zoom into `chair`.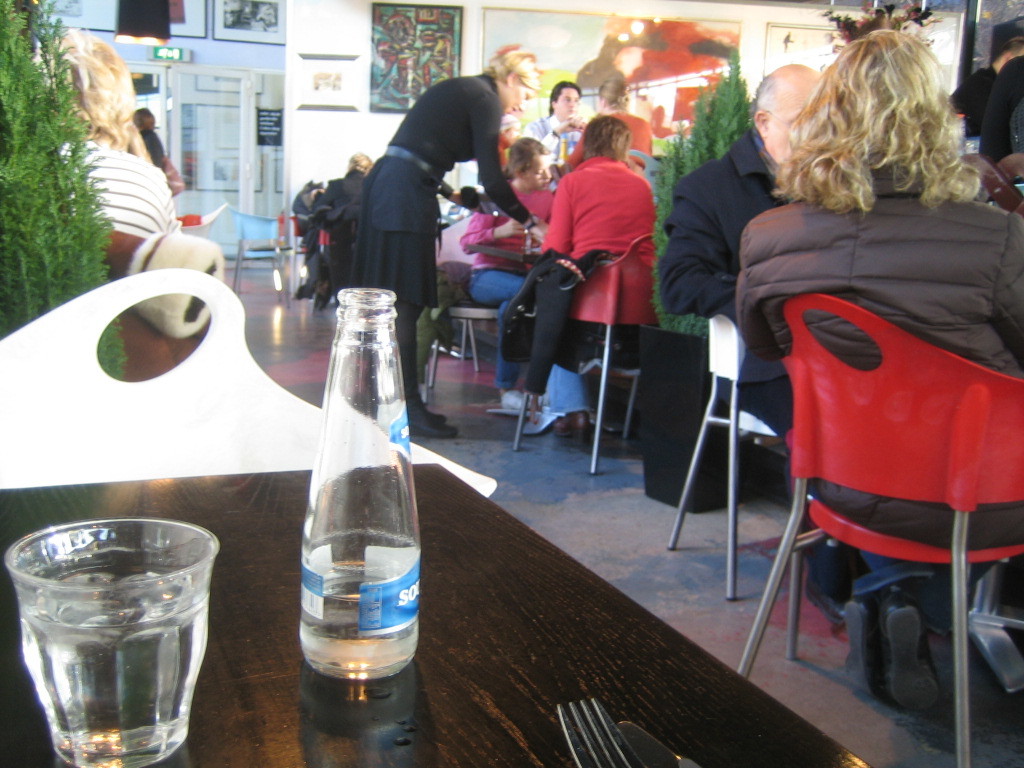
Zoom target: box(668, 313, 794, 599).
